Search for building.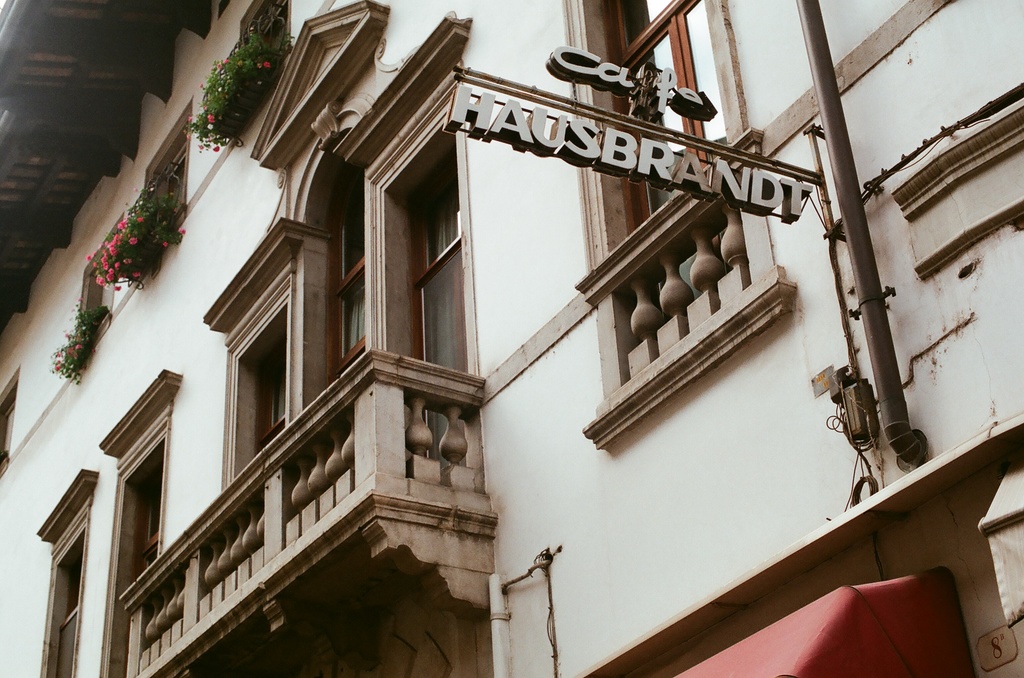
Found at BBox(0, 1, 1023, 676).
